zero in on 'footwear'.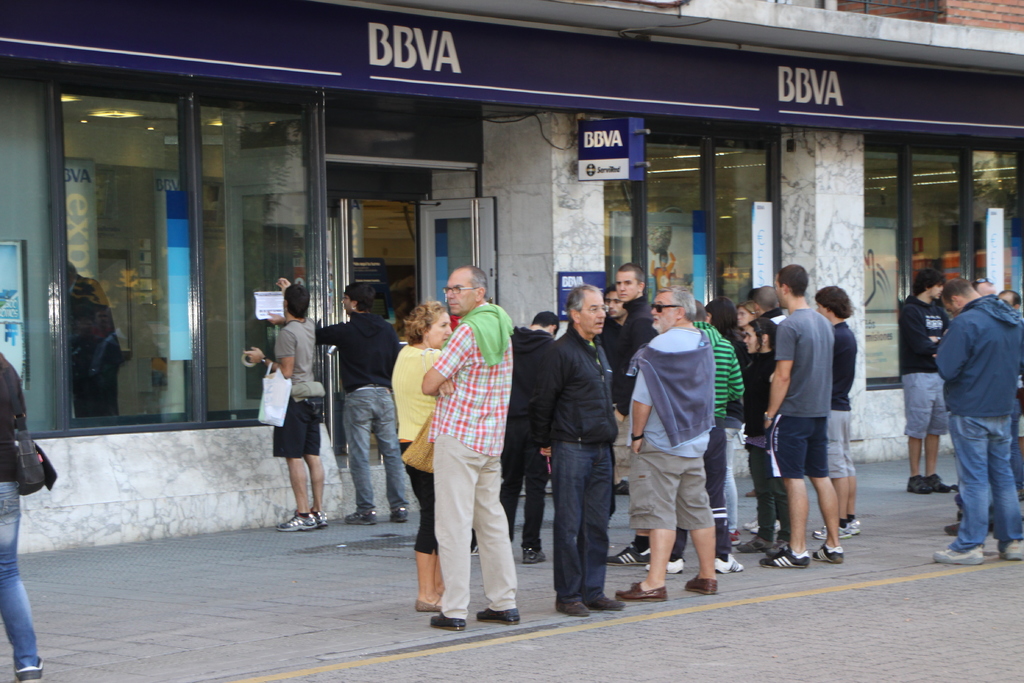
Zeroed in: 822/541/844/563.
